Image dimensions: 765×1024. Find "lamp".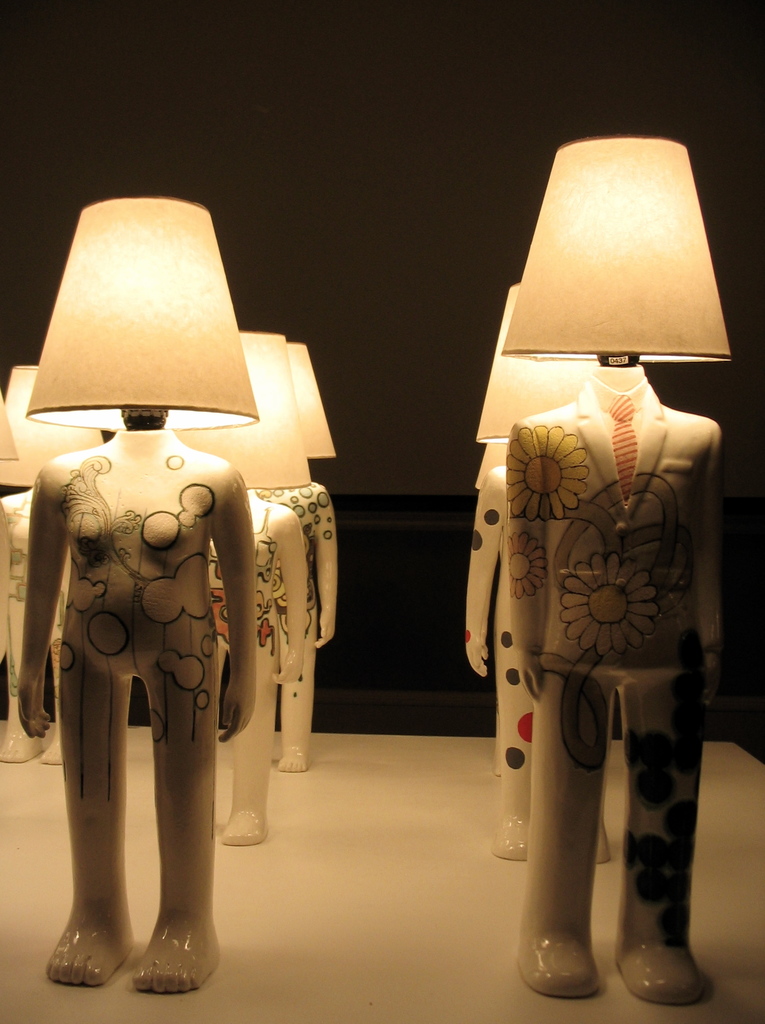
[left=19, top=197, right=269, bottom=437].
